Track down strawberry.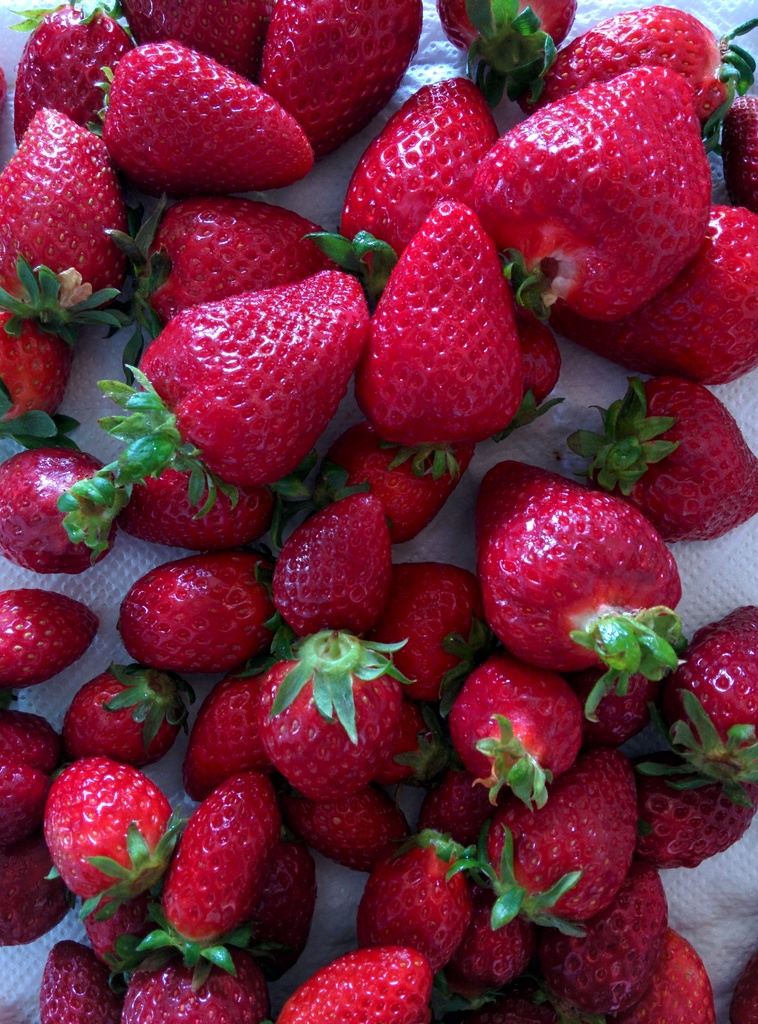
Tracked to bbox=[350, 826, 481, 978].
